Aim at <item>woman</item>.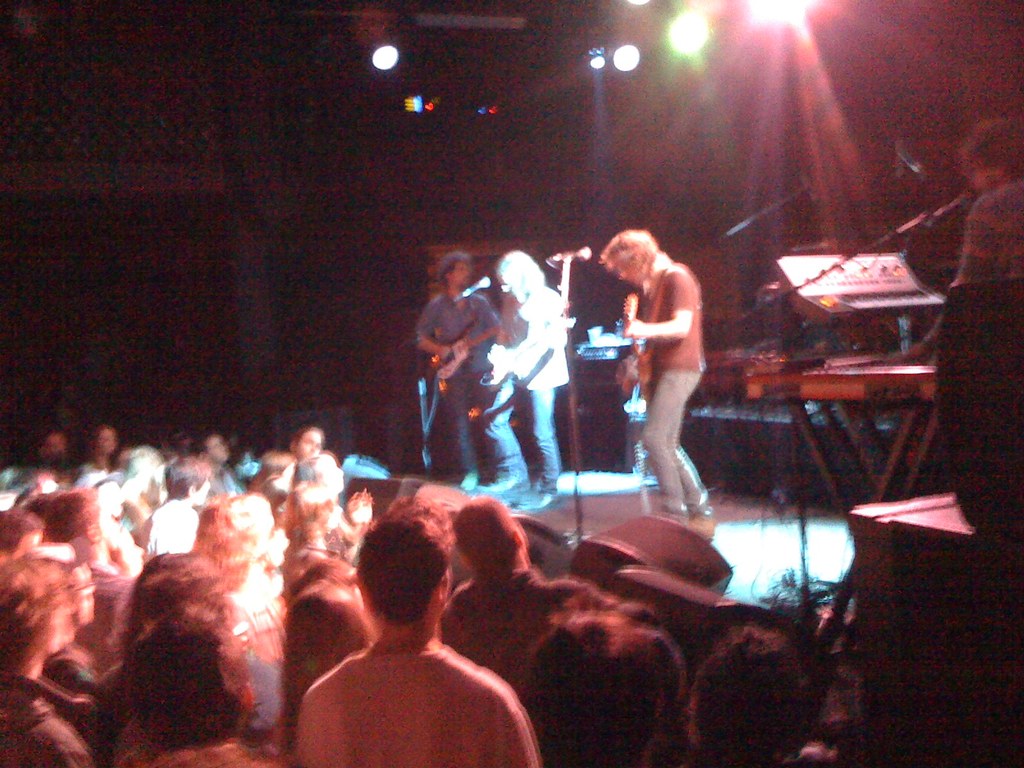
Aimed at region(0, 556, 94, 767).
